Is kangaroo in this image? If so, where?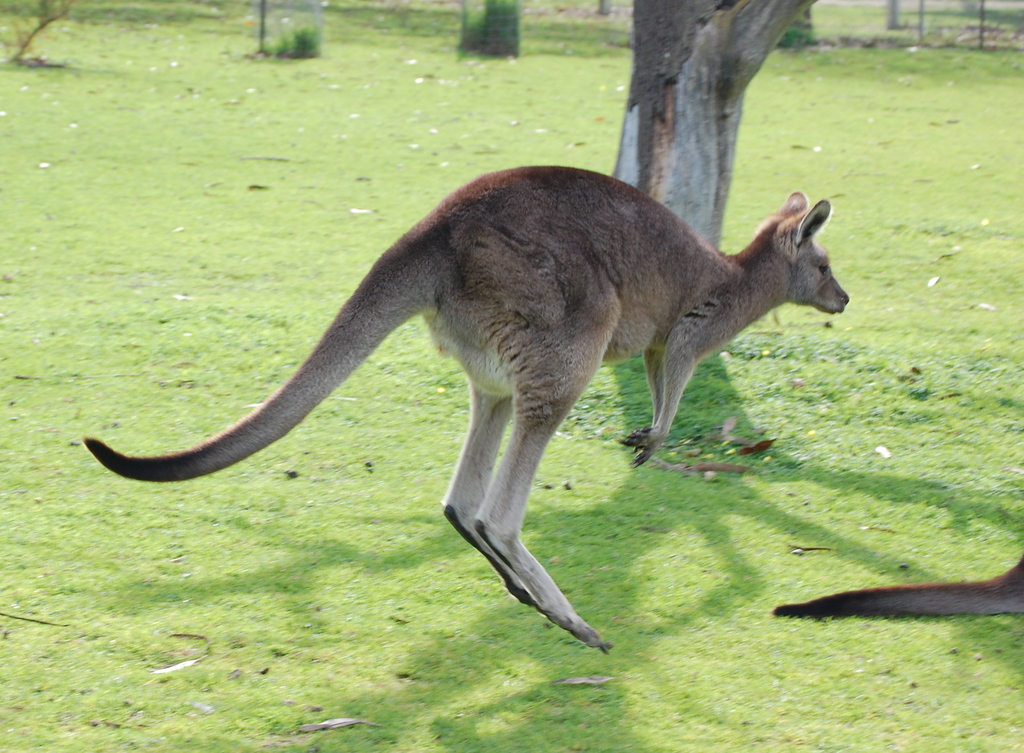
Yes, at bbox=(77, 160, 849, 649).
